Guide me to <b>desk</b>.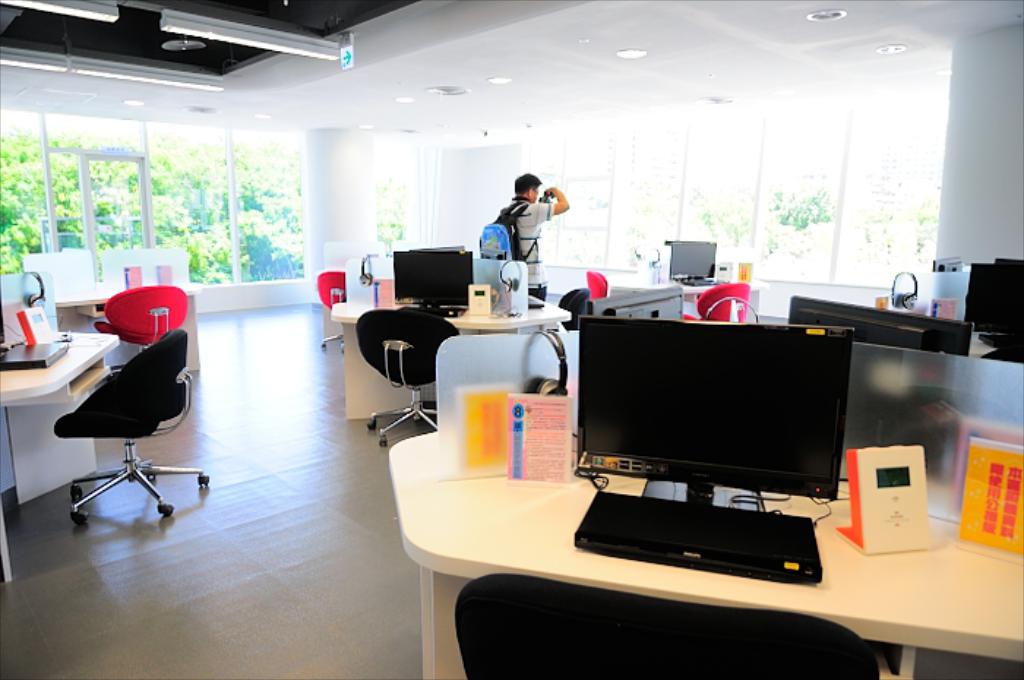
Guidance: crop(326, 298, 576, 426).
